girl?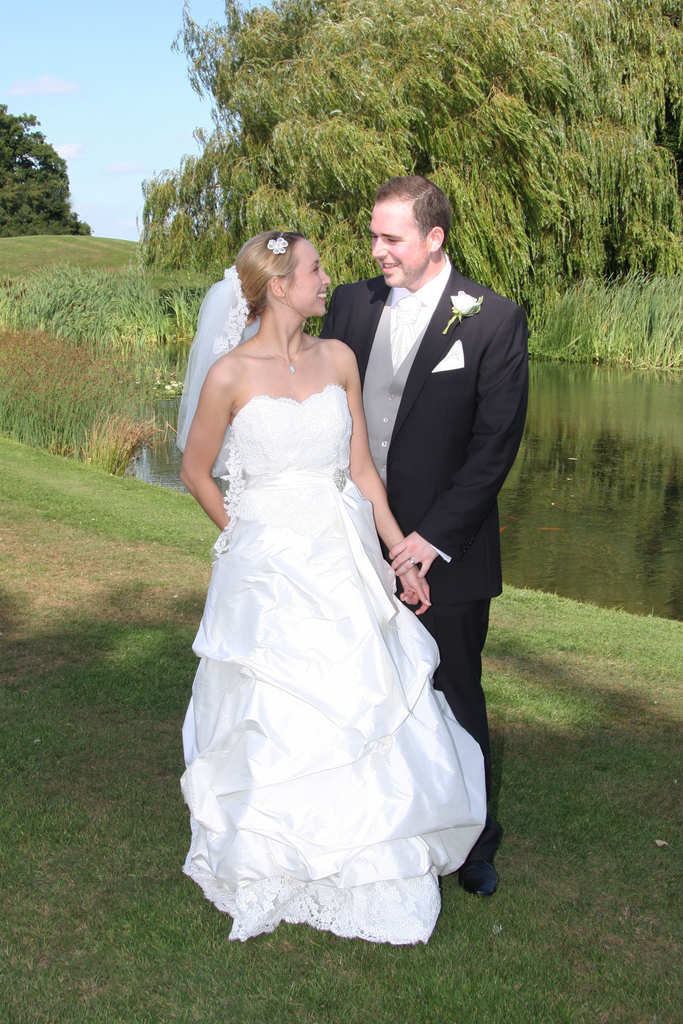
[x1=170, y1=221, x2=488, y2=949]
